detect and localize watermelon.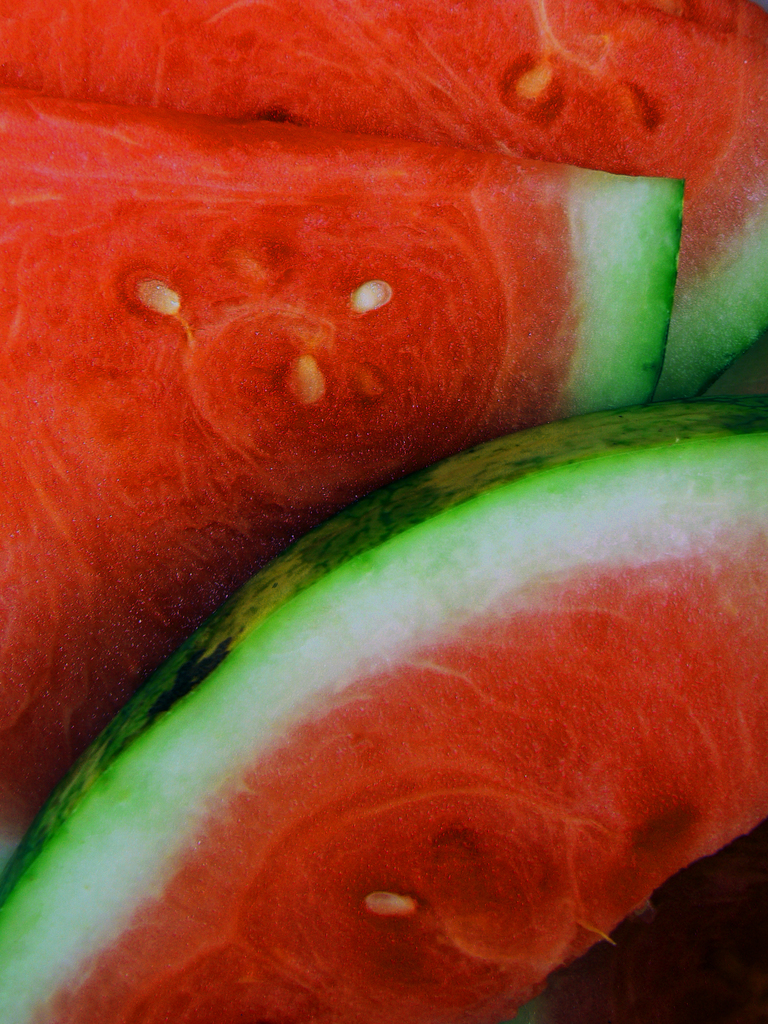
Localized at <region>0, 0, 767, 400</region>.
